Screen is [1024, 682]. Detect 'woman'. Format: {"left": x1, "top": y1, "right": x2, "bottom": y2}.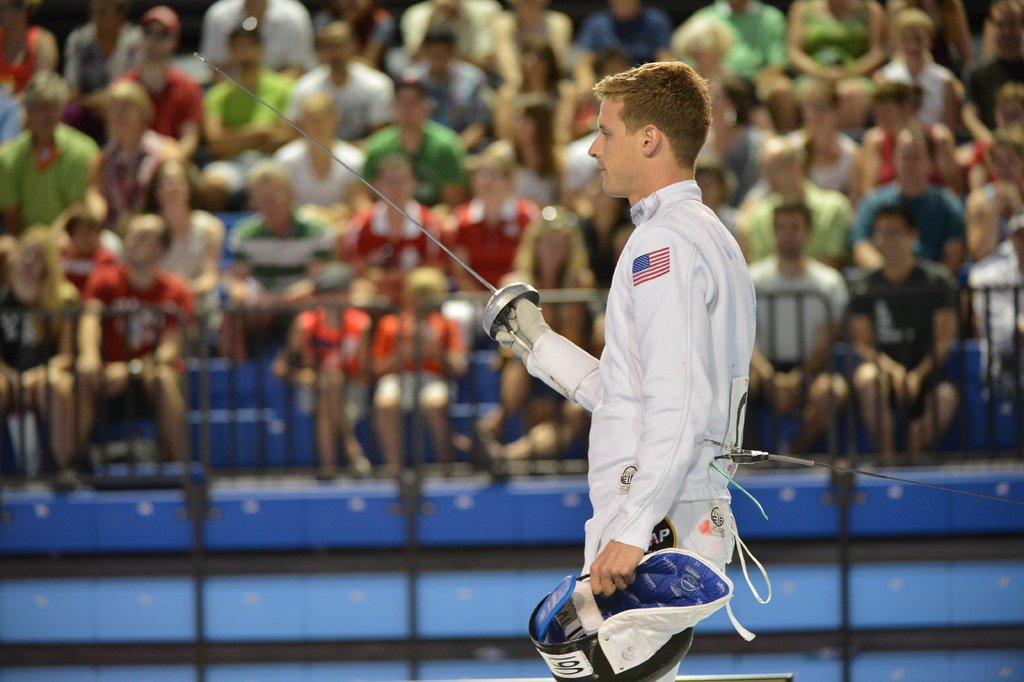
{"left": 143, "top": 163, "right": 227, "bottom": 340}.
